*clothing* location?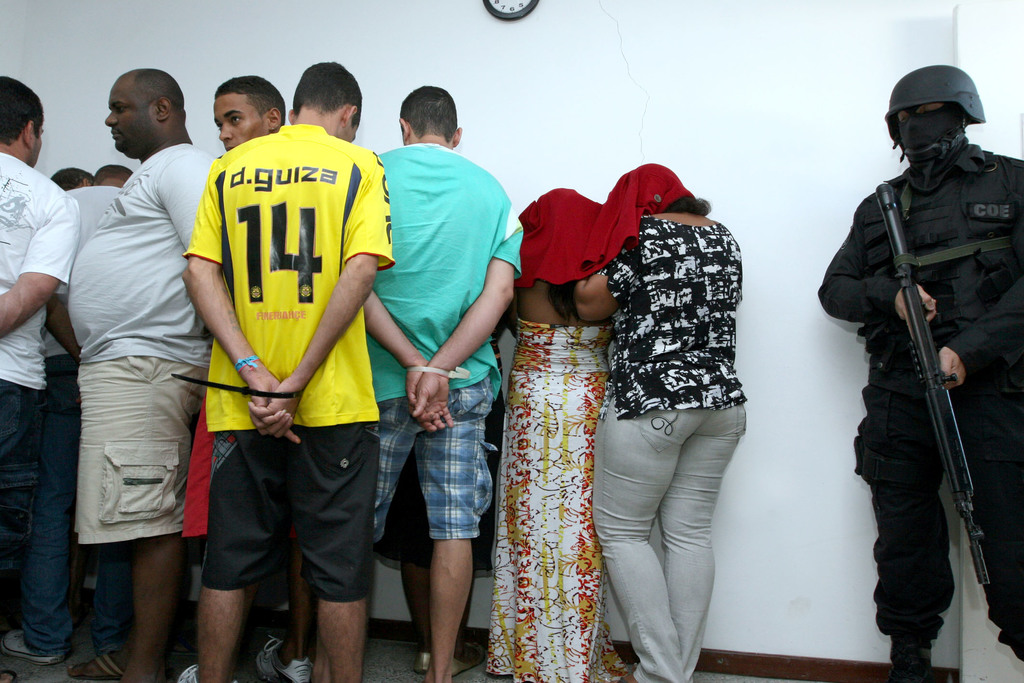
x1=61, y1=139, x2=207, y2=549
